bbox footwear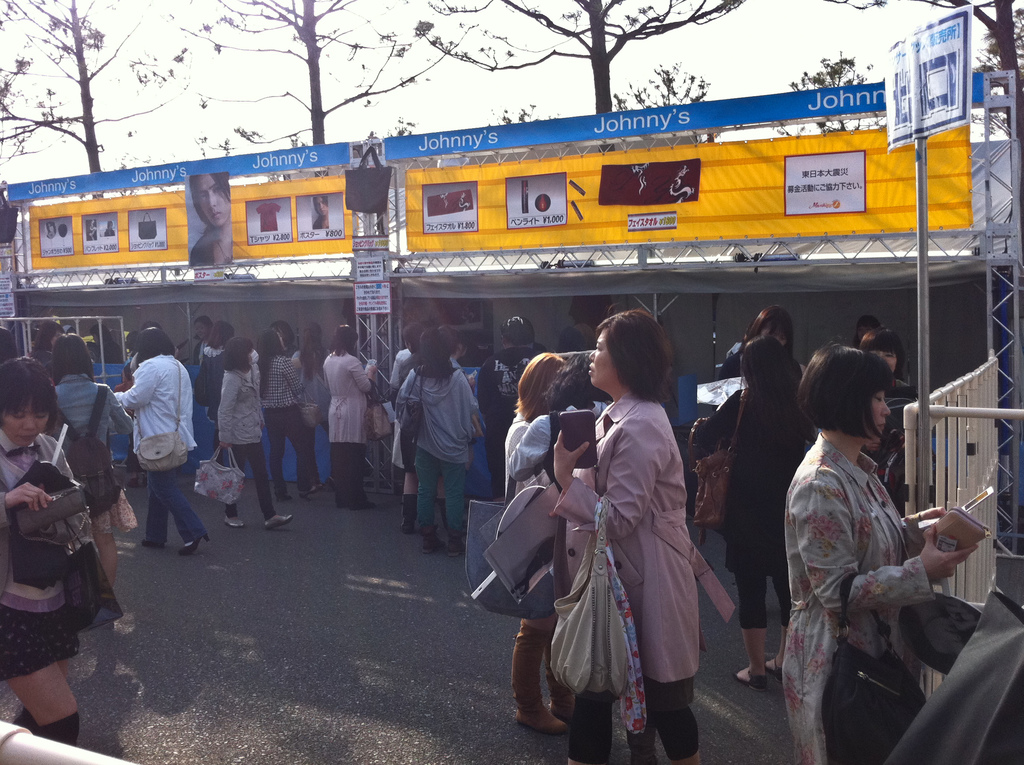
402,491,418,535
